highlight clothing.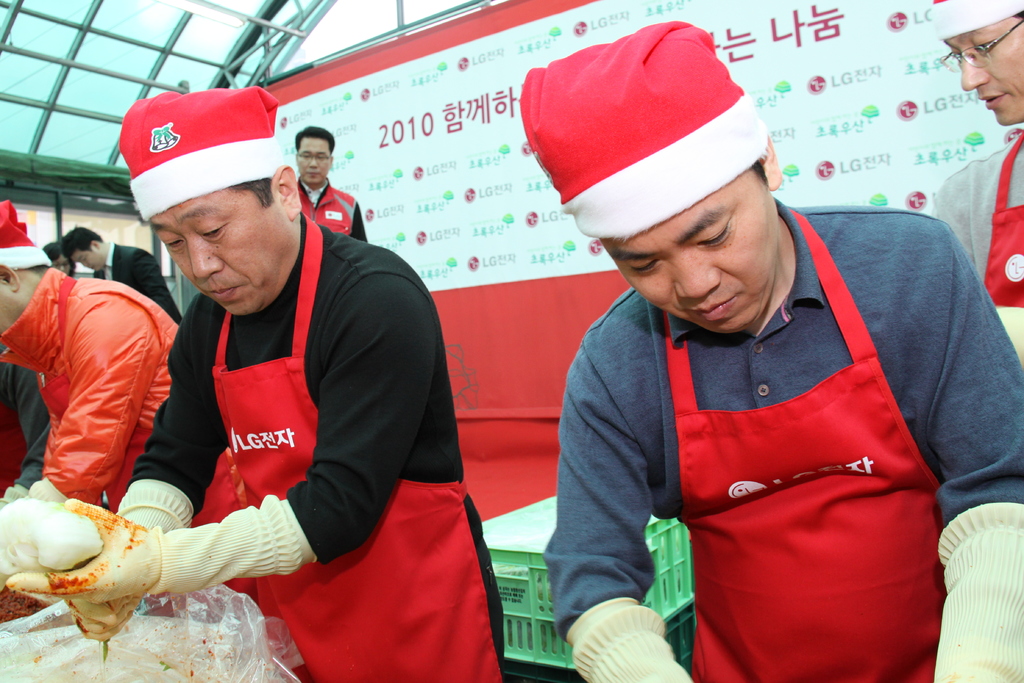
Highlighted region: <box>90,234,186,311</box>.
